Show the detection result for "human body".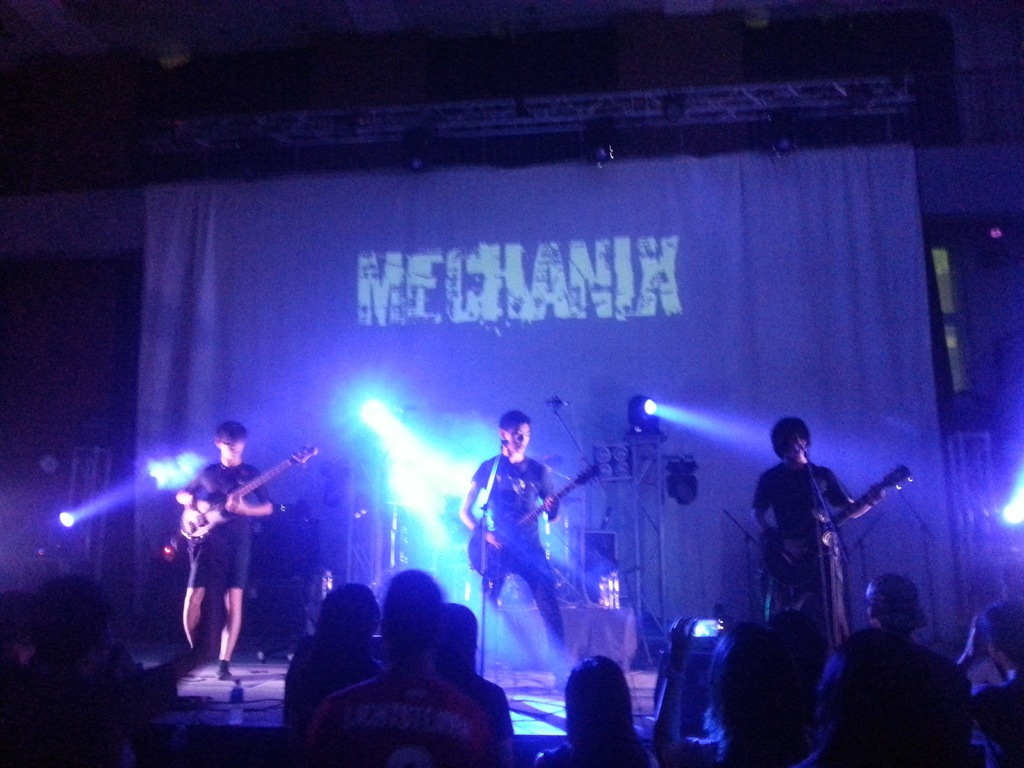
[750, 461, 888, 659].
